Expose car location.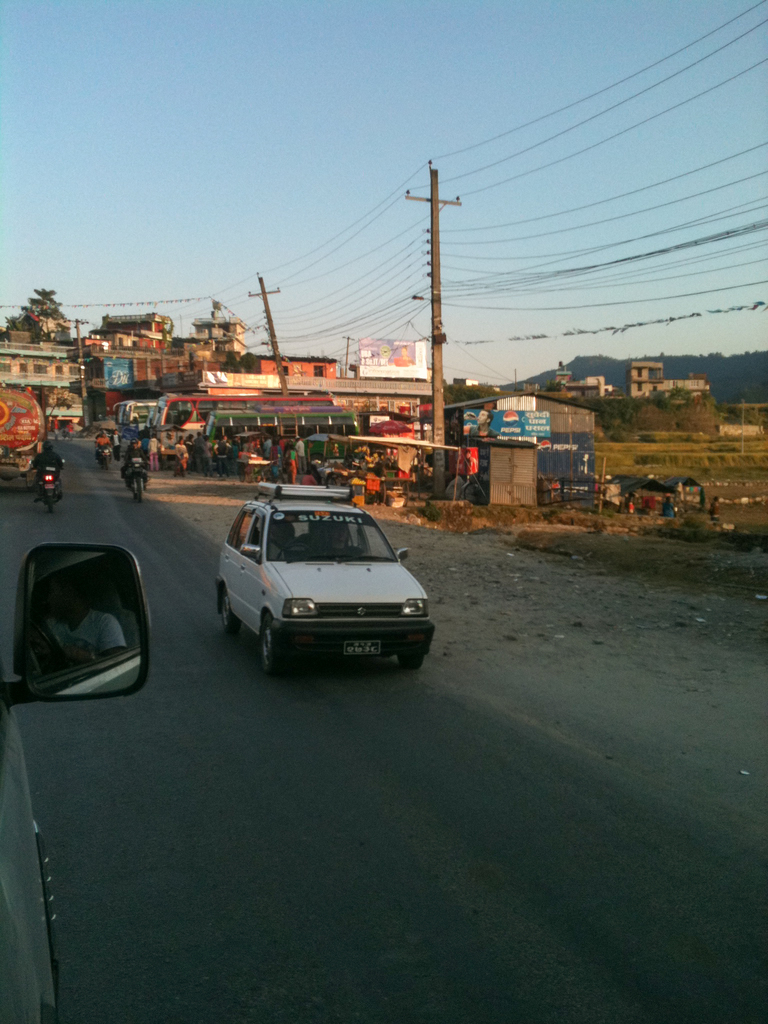
Exposed at locate(212, 476, 436, 676).
